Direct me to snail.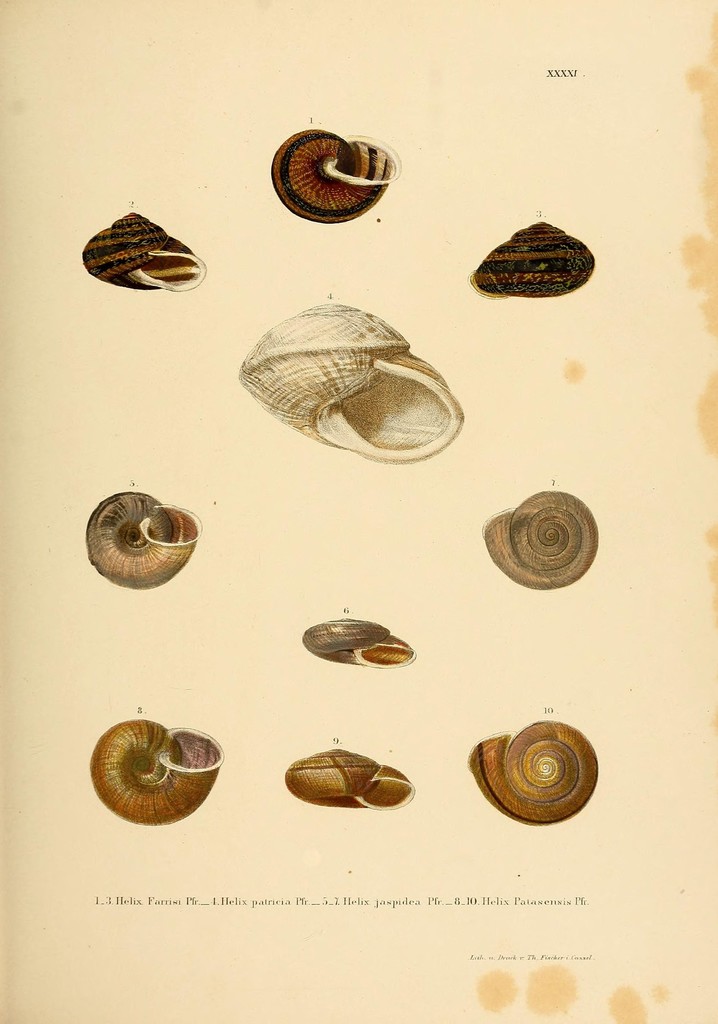
Direction: (left=86, top=717, right=225, bottom=833).
